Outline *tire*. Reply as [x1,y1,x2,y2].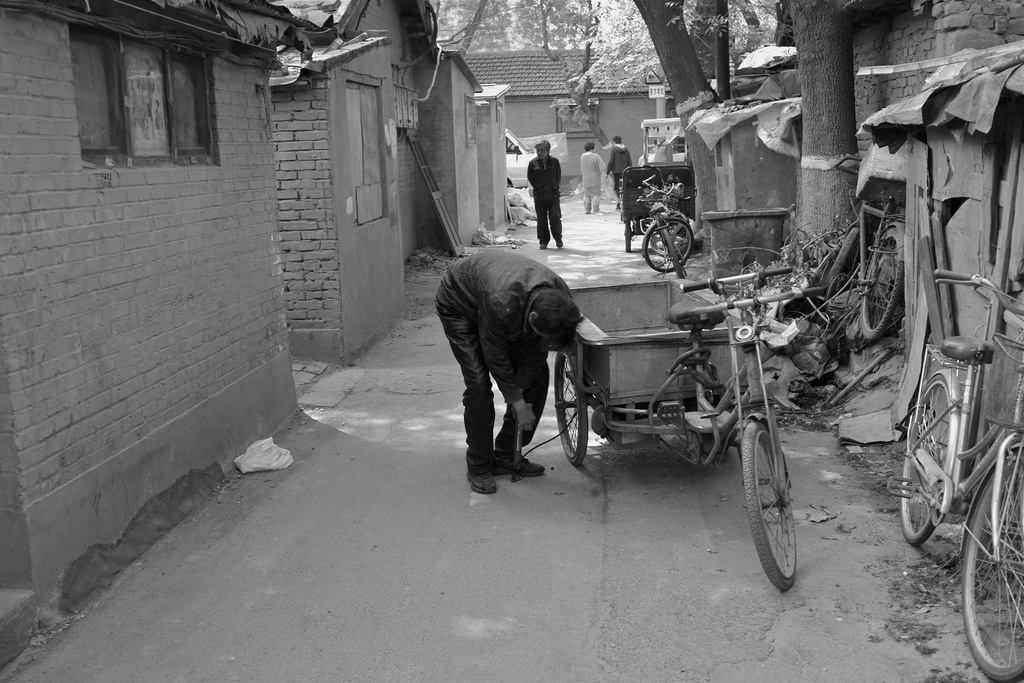
[621,220,634,253].
